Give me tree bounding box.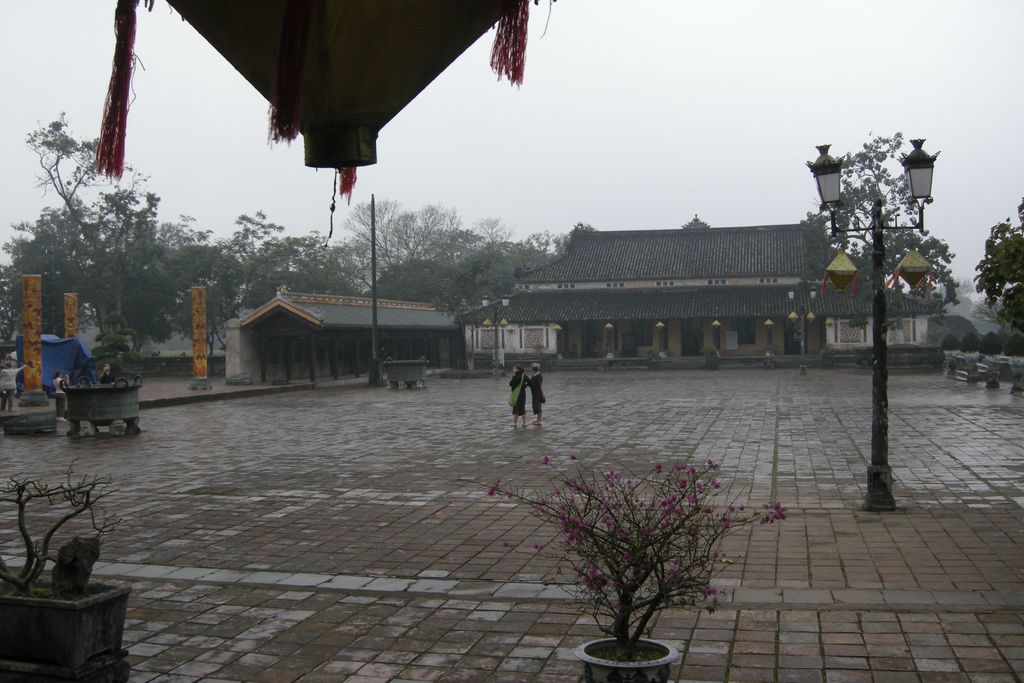
(left=553, top=458, right=751, bottom=661).
